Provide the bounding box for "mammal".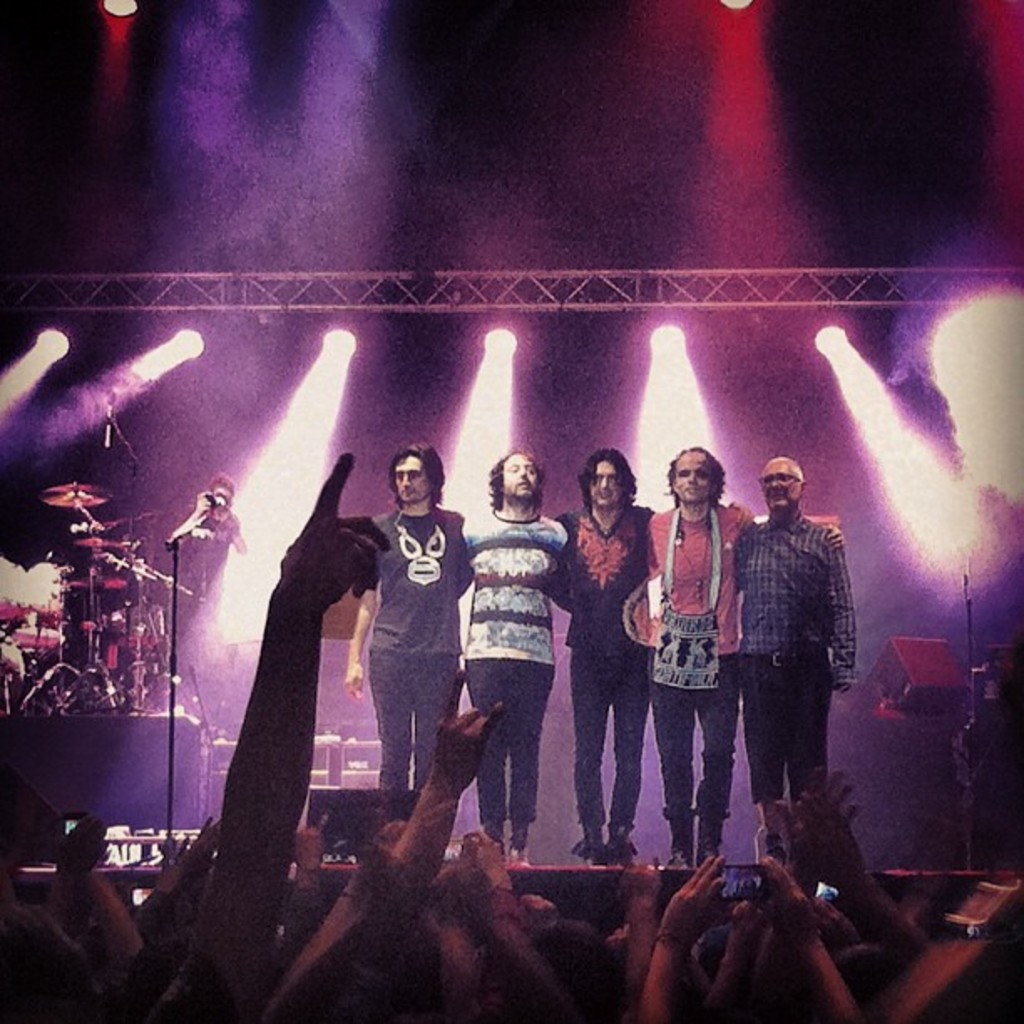
x1=549, y1=443, x2=748, y2=862.
